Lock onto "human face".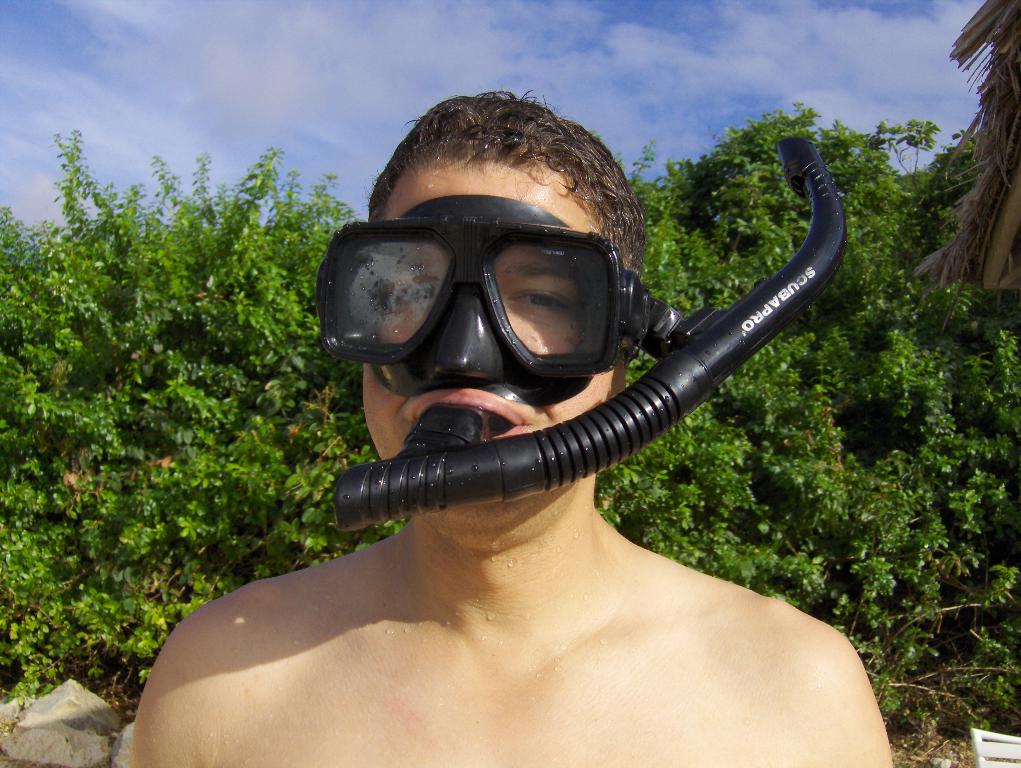
Locked: {"x1": 361, "y1": 162, "x2": 623, "y2": 535}.
